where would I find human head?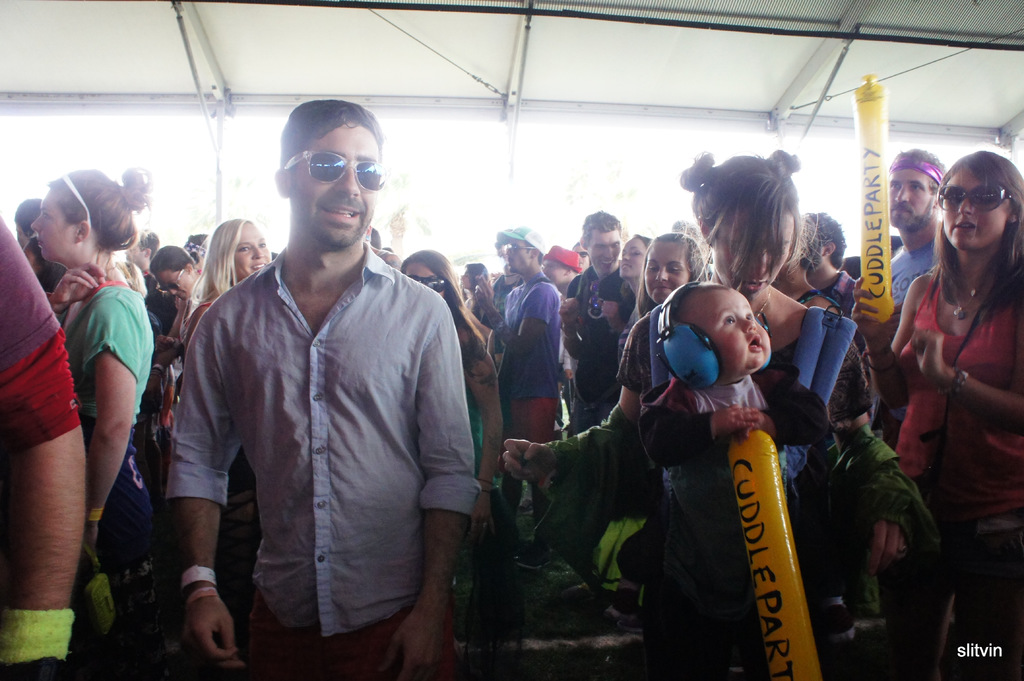
At (x1=804, y1=212, x2=851, y2=273).
